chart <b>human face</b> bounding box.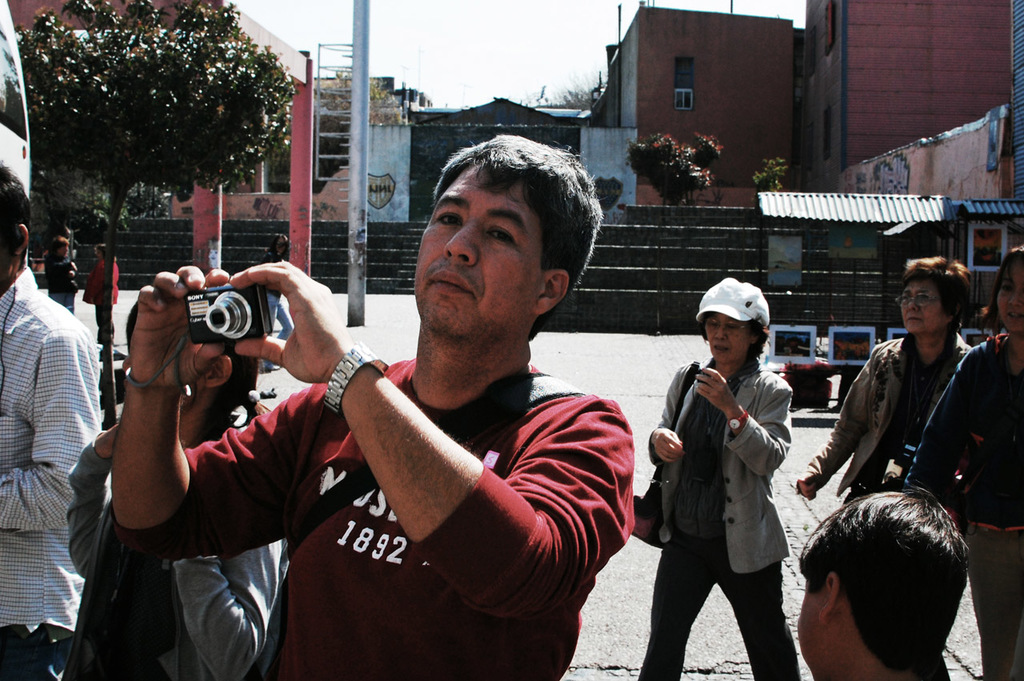
Charted: 998, 264, 1023, 335.
